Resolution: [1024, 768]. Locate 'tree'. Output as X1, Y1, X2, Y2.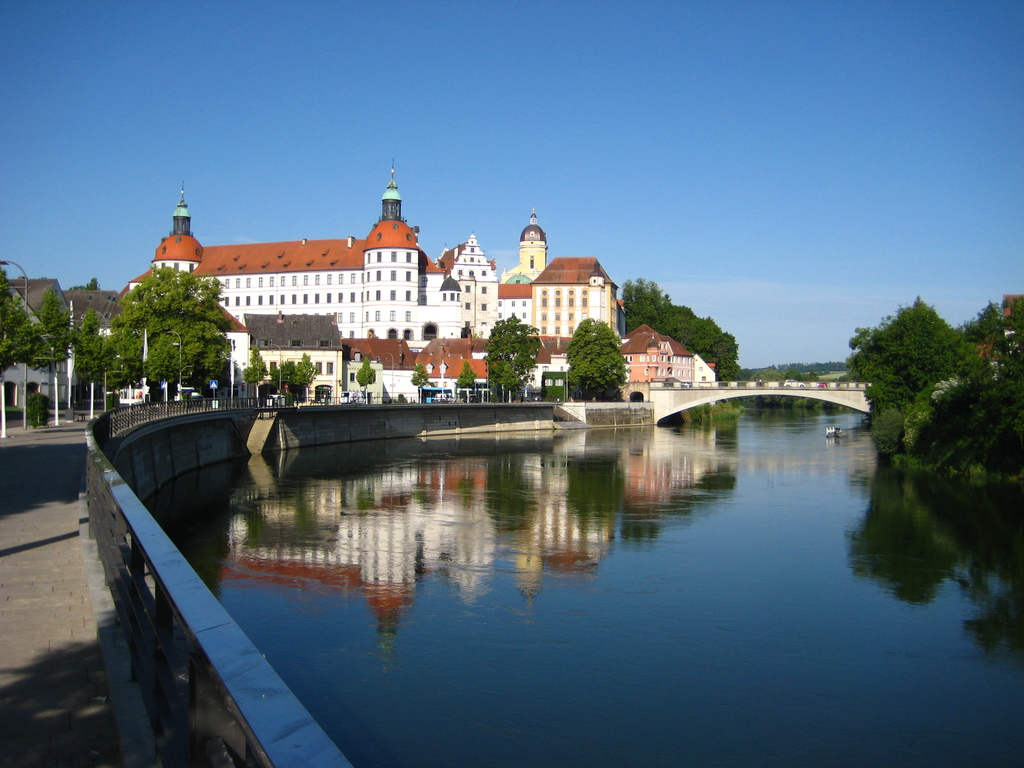
454, 362, 479, 401.
